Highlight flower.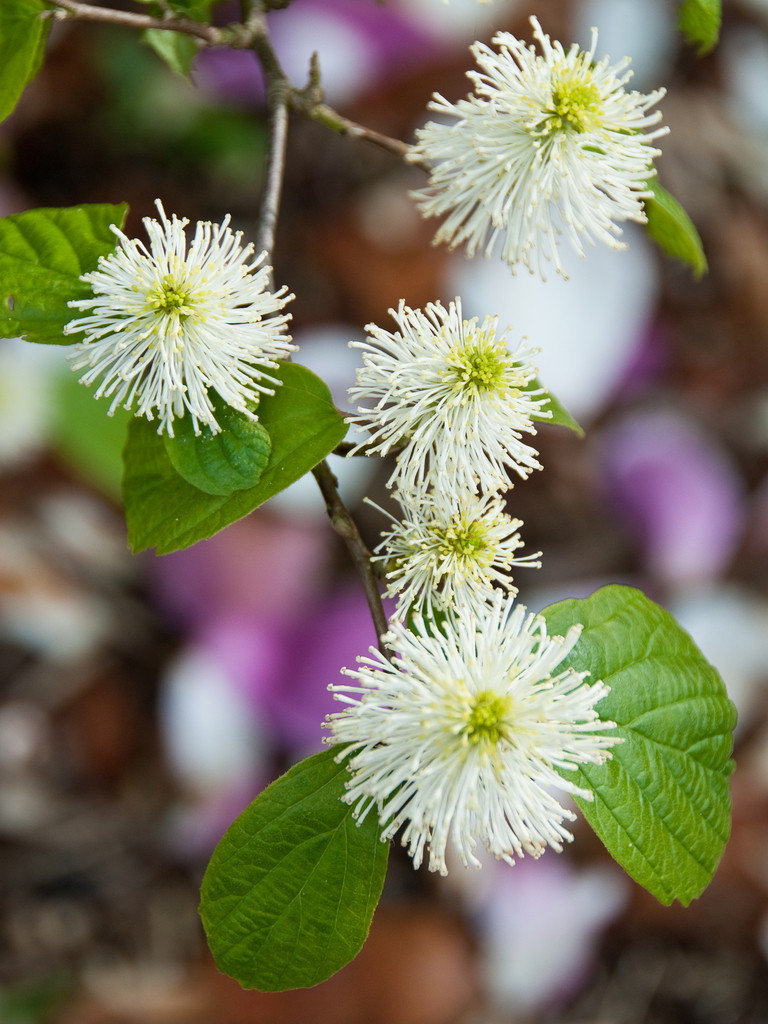
Highlighted region: pyautogui.locateOnScreen(401, 15, 670, 285).
